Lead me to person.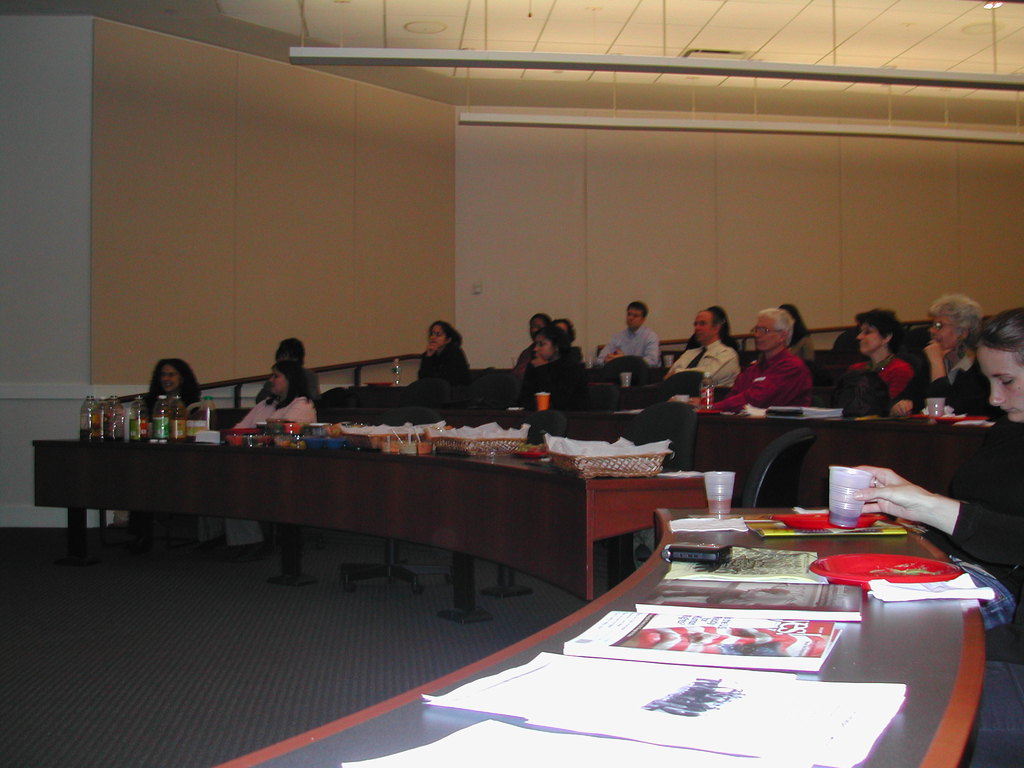
Lead to detection(409, 326, 471, 393).
